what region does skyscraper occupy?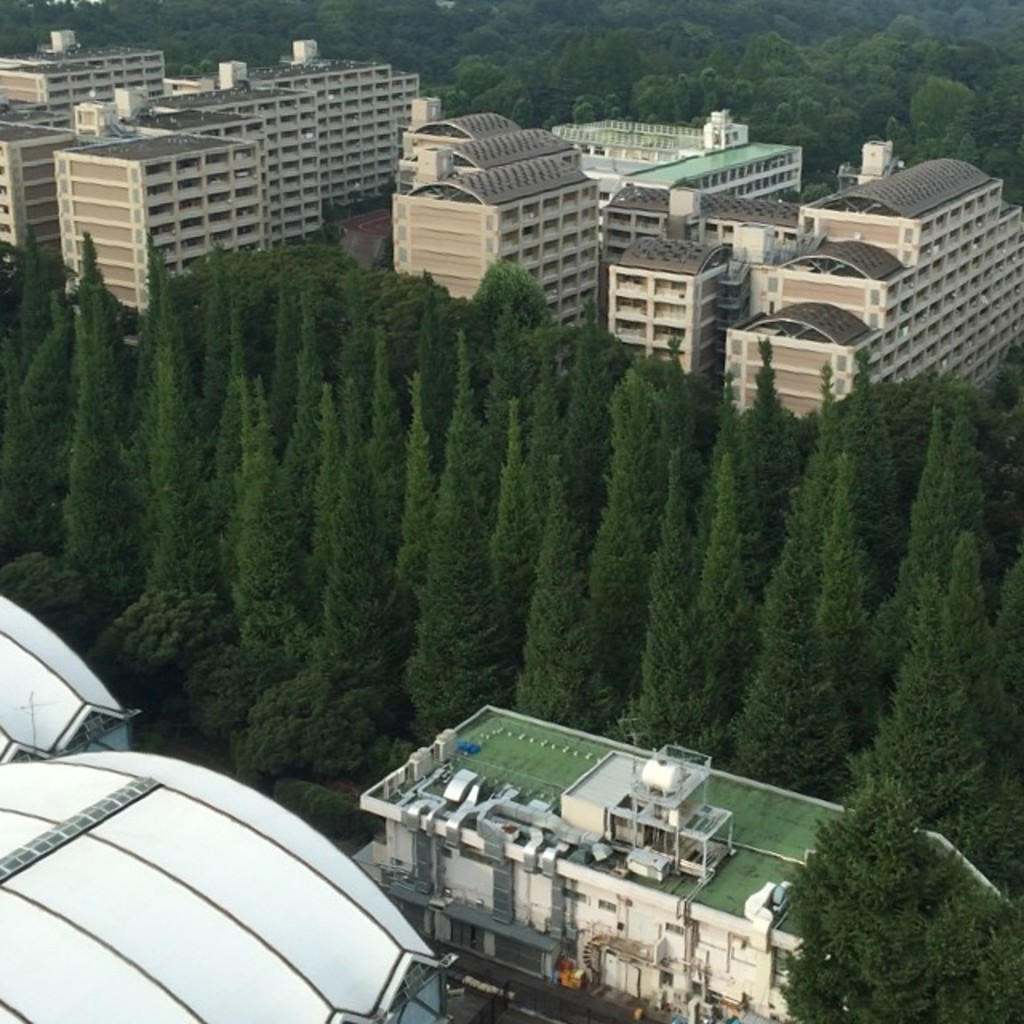
pyautogui.locateOnScreen(592, 173, 1022, 410).
